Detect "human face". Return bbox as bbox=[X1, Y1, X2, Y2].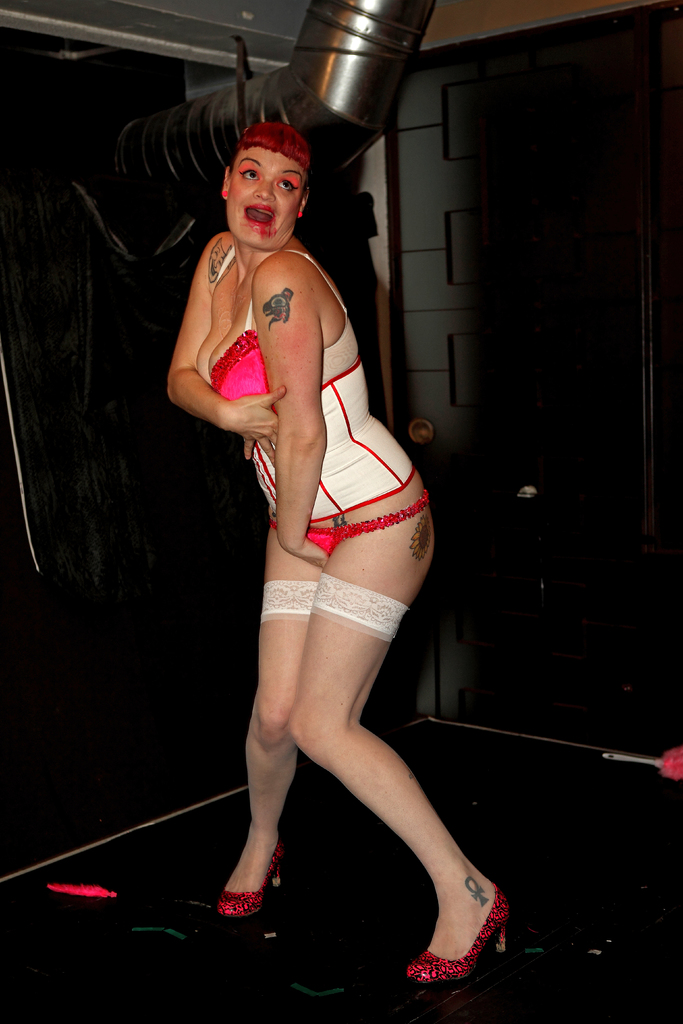
bbox=[224, 147, 306, 251].
